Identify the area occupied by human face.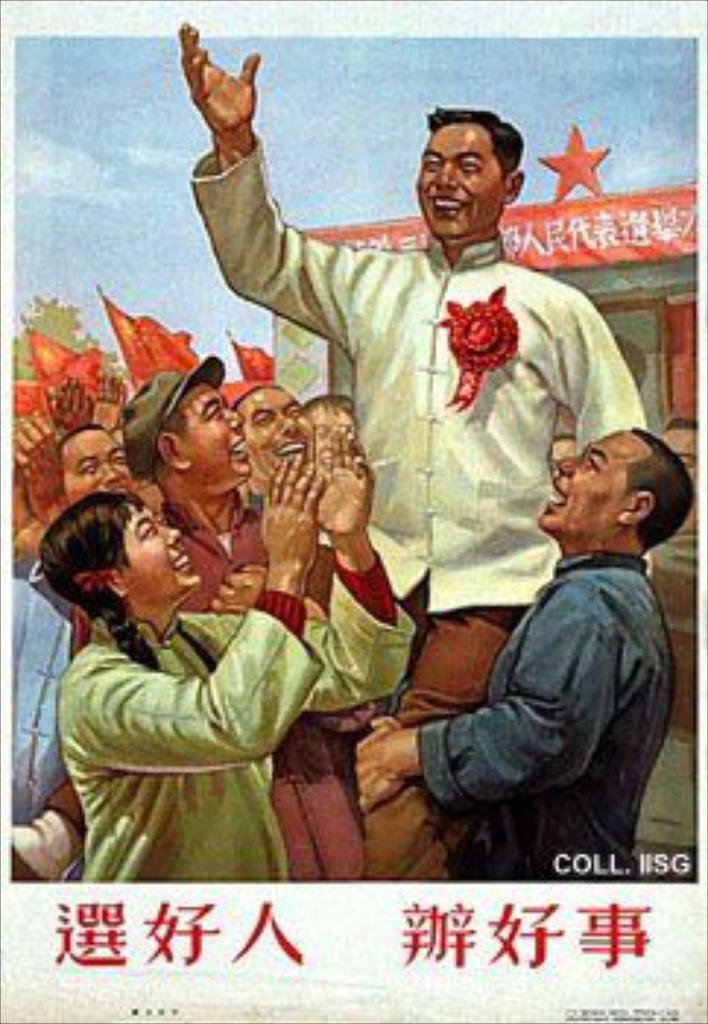
Area: 535, 424, 652, 541.
